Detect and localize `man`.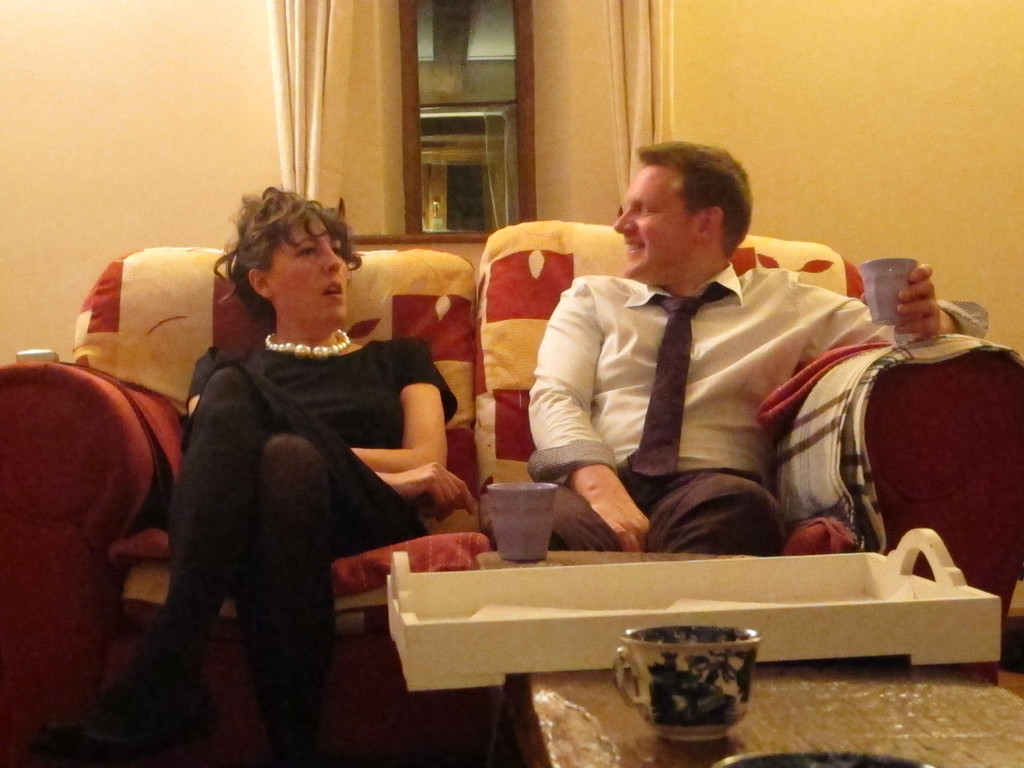
Localized at select_region(526, 140, 997, 559).
